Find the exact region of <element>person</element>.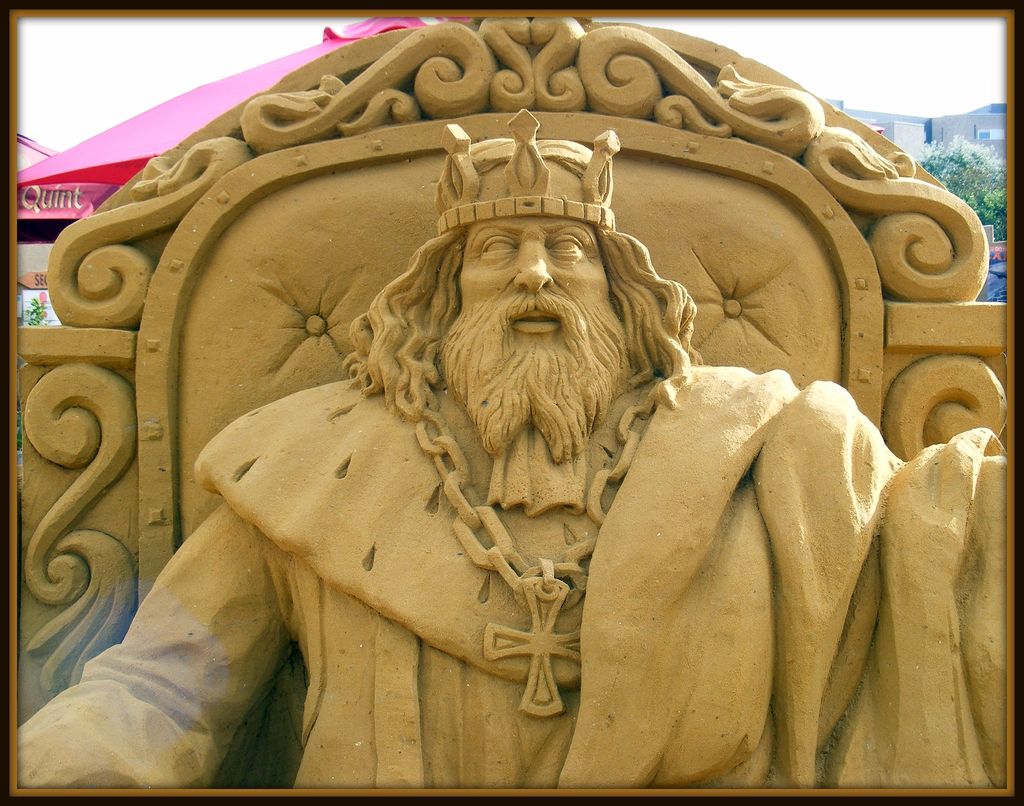
Exact region: rect(100, 104, 925, 805).
